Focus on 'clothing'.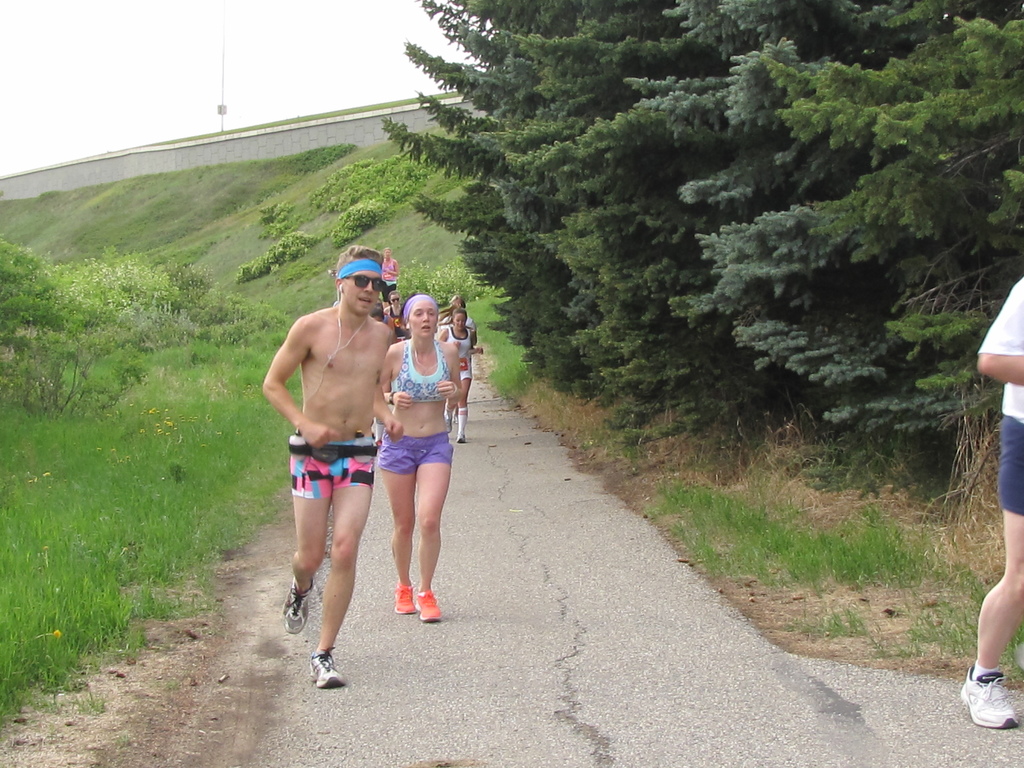
Focused at {"x1": 384, "y1": 430, "x2": 458, "y2": 468}.
